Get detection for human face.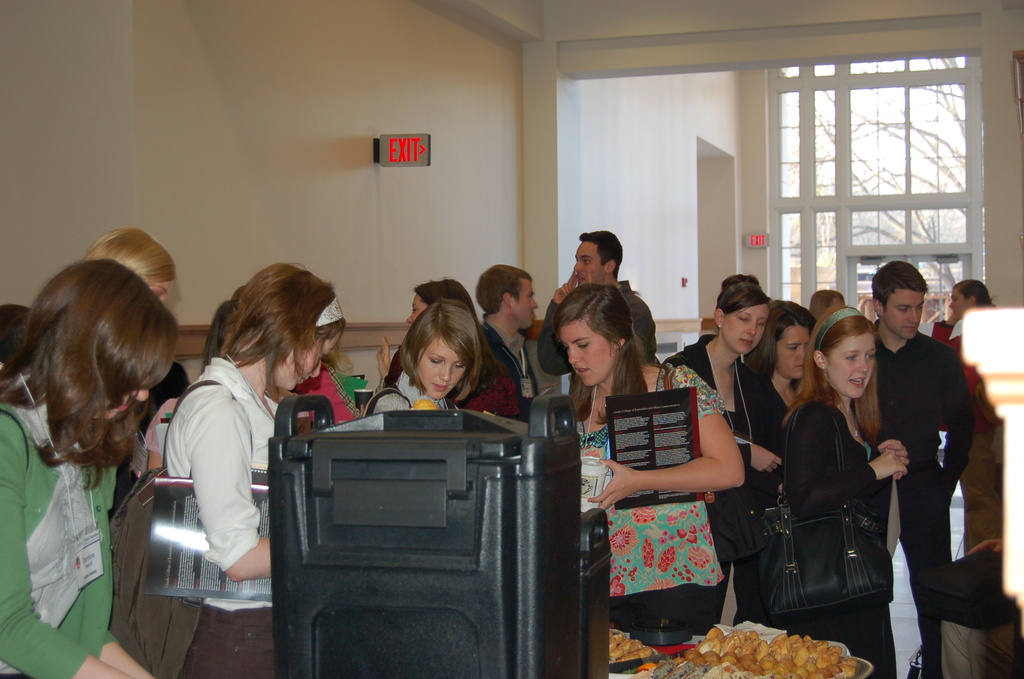
Detection: BBox(509, 275, 541, 332).
